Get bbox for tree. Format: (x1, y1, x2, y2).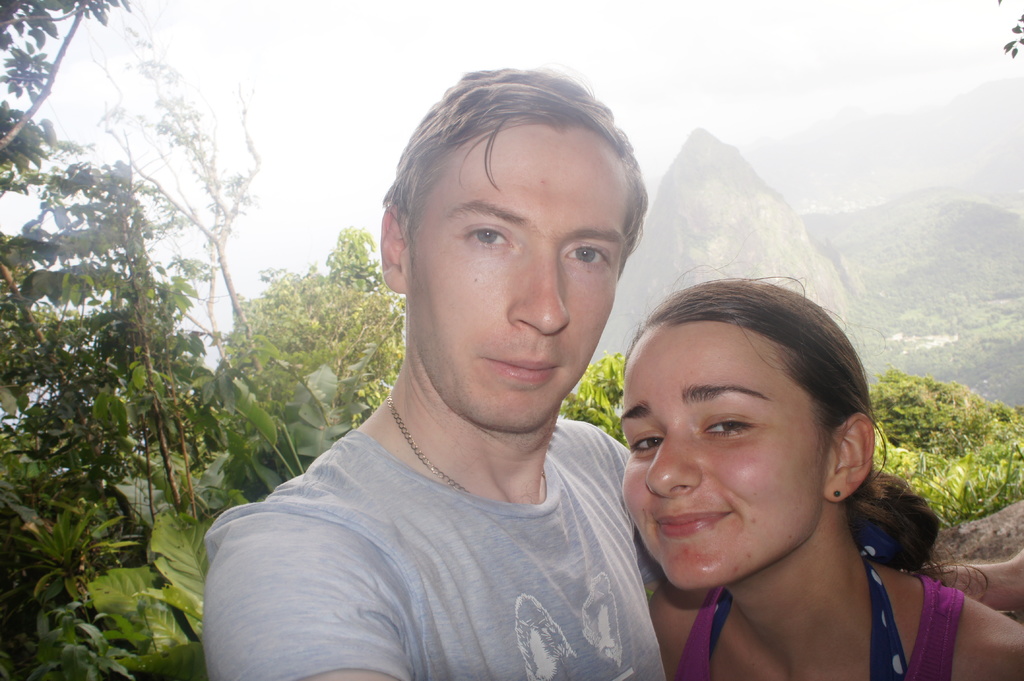
(878, 364, 1023, 522).
